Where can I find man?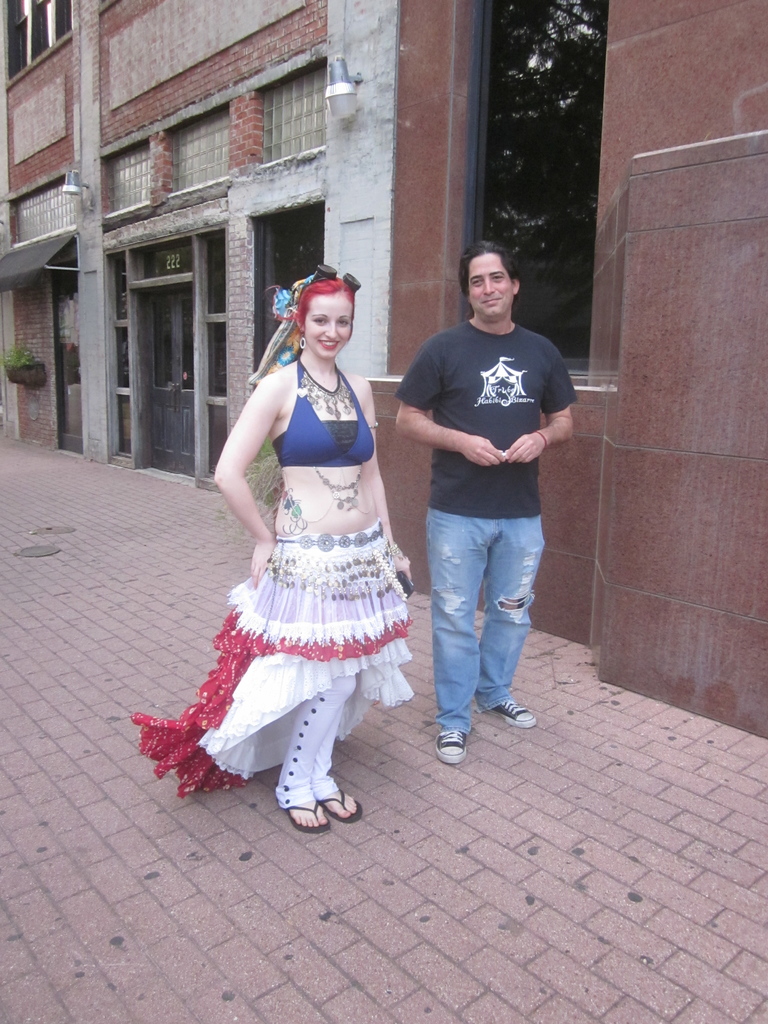
You can find it at [x1=391, y1=242, x2=573, y2=764].
